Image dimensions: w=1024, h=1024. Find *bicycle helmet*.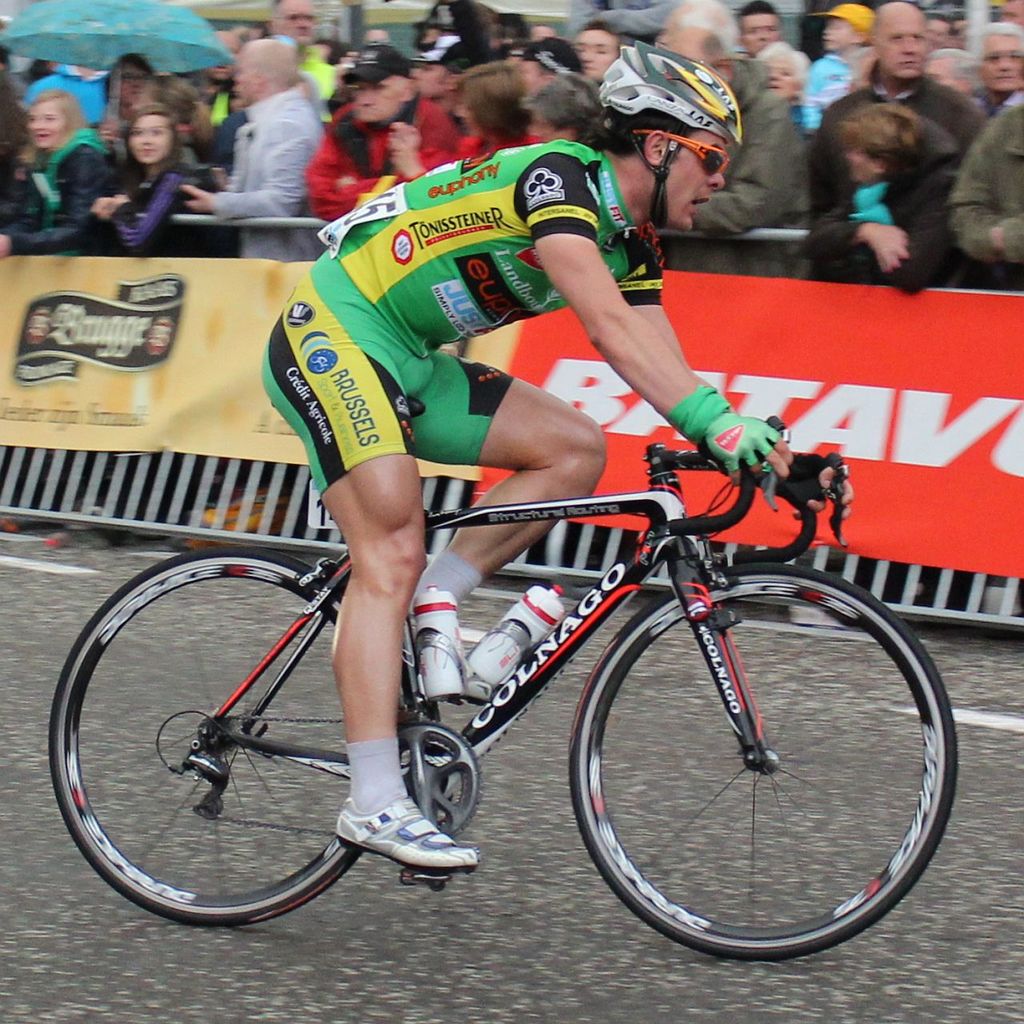
595:34:743:151.
